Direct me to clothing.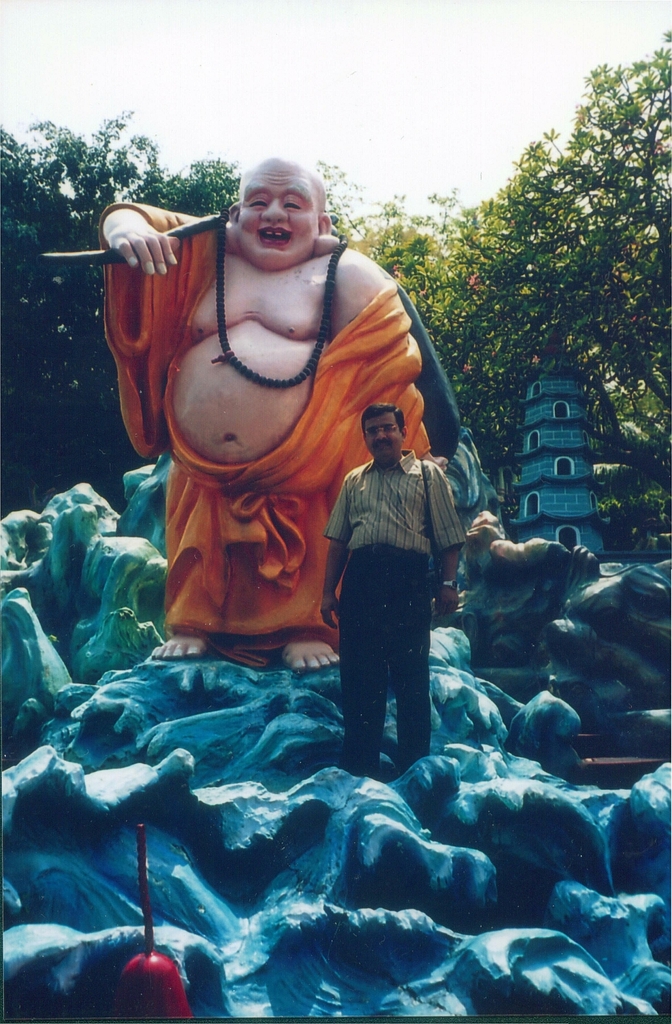
Direction: [left=317, top=449, right=466, bottom=547].
